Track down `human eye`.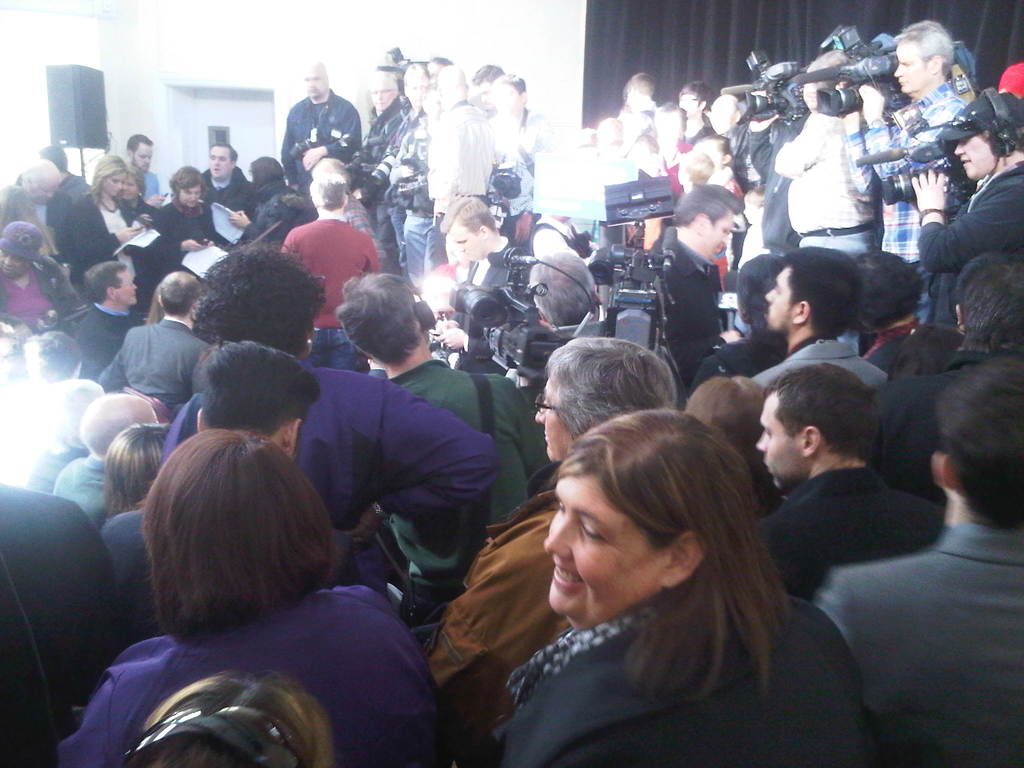
Tracked to bbox=(557, 499, 566, 516).
